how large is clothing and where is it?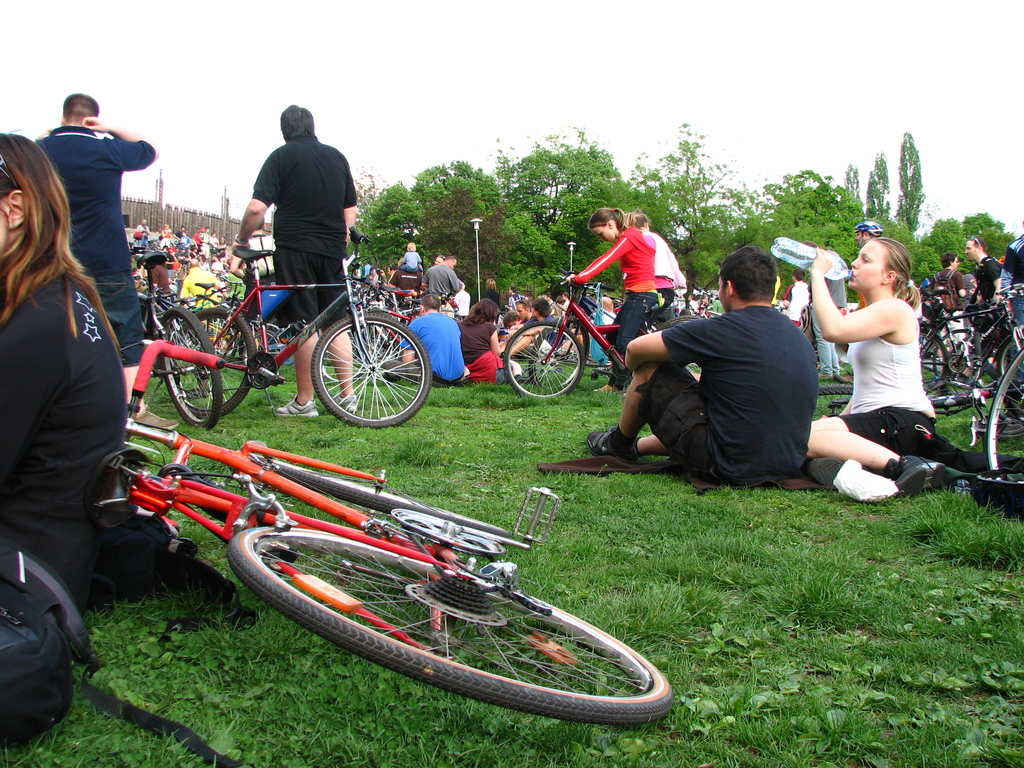
Bounding box: {"left": 229, "top": 276, "right": 248, "bottom": 308}.
